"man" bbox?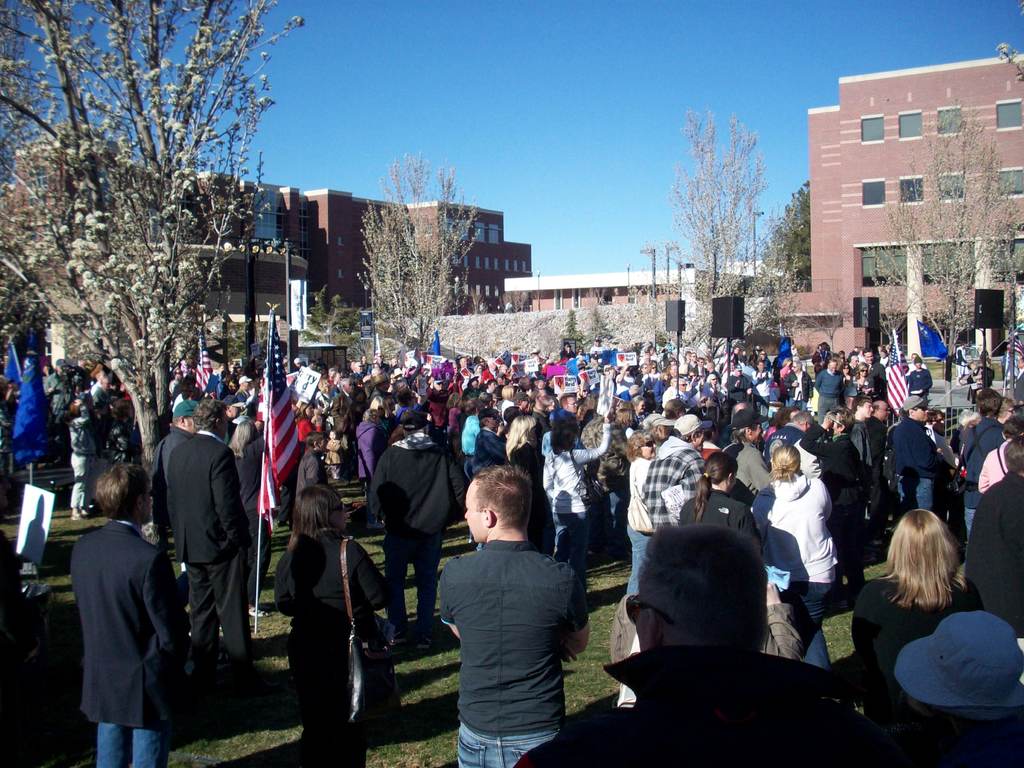
906/358/933/401
